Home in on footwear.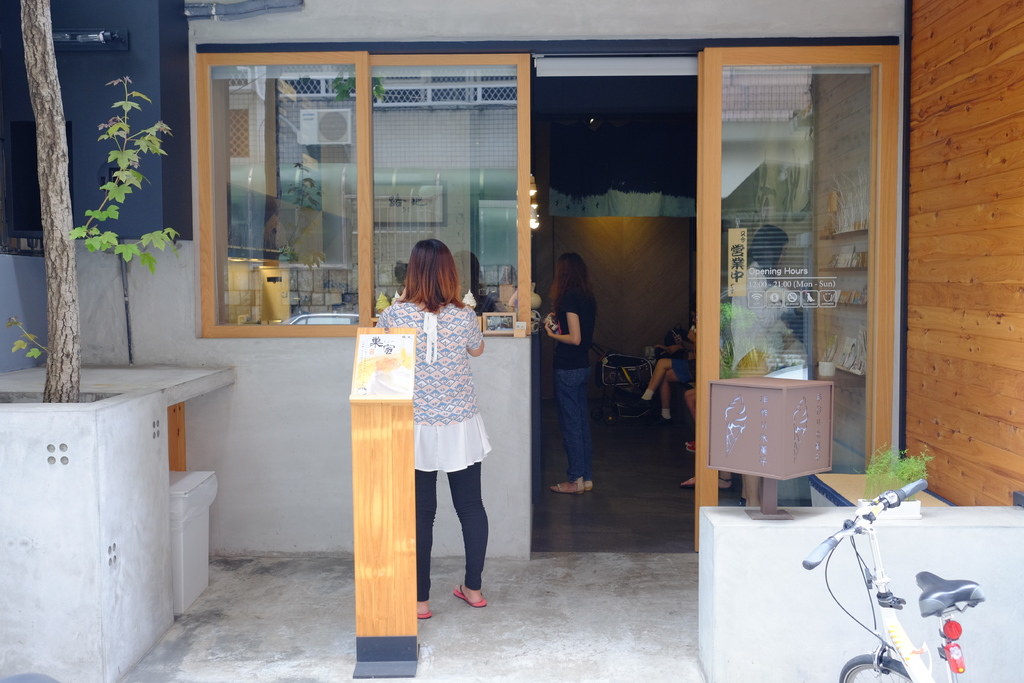
Homed in at box(452, 585, 488, 609).
